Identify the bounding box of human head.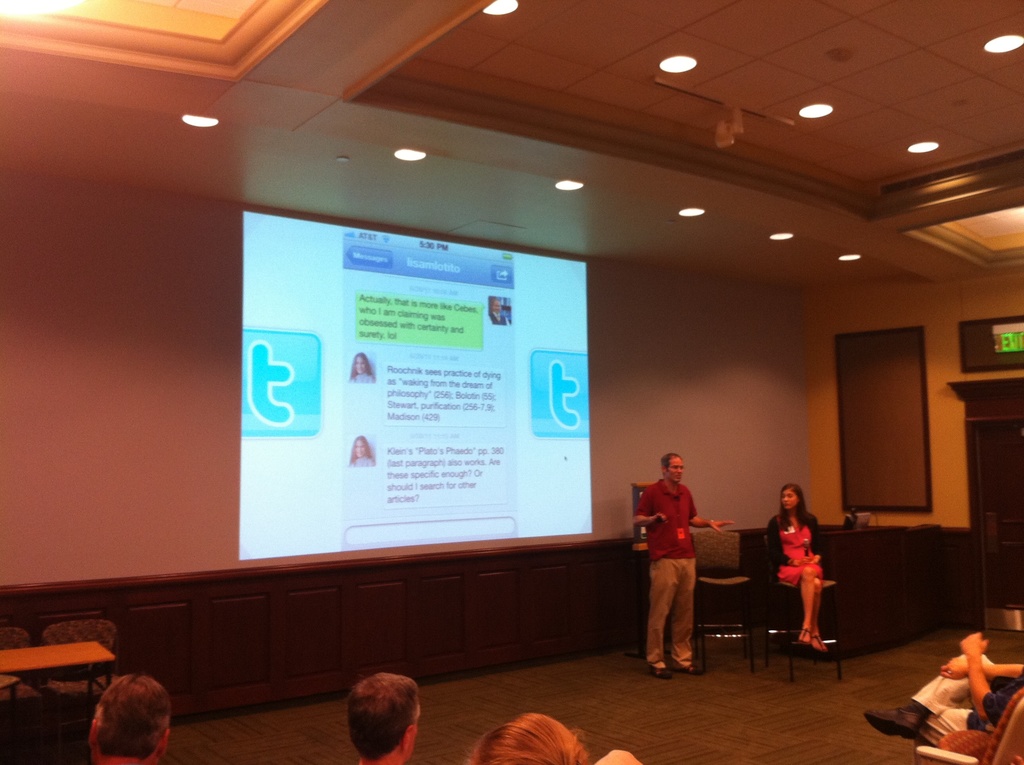
BBox(662, 454, 685, 485).
